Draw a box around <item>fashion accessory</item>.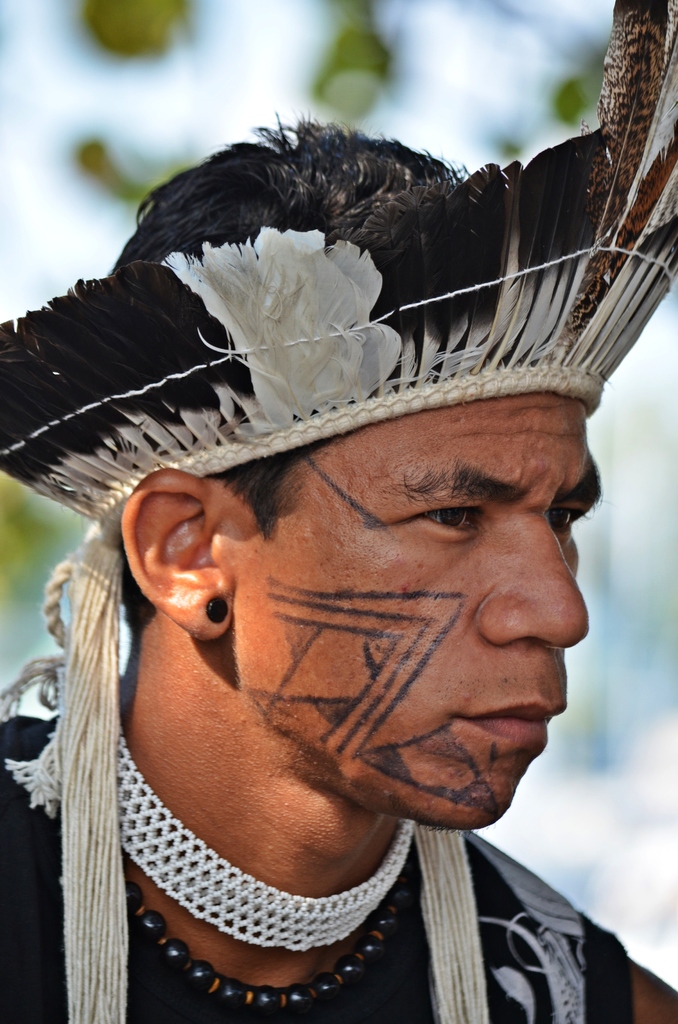
{"x1": 115, "y1": 700, "x2": 421, "y2": 948}.
